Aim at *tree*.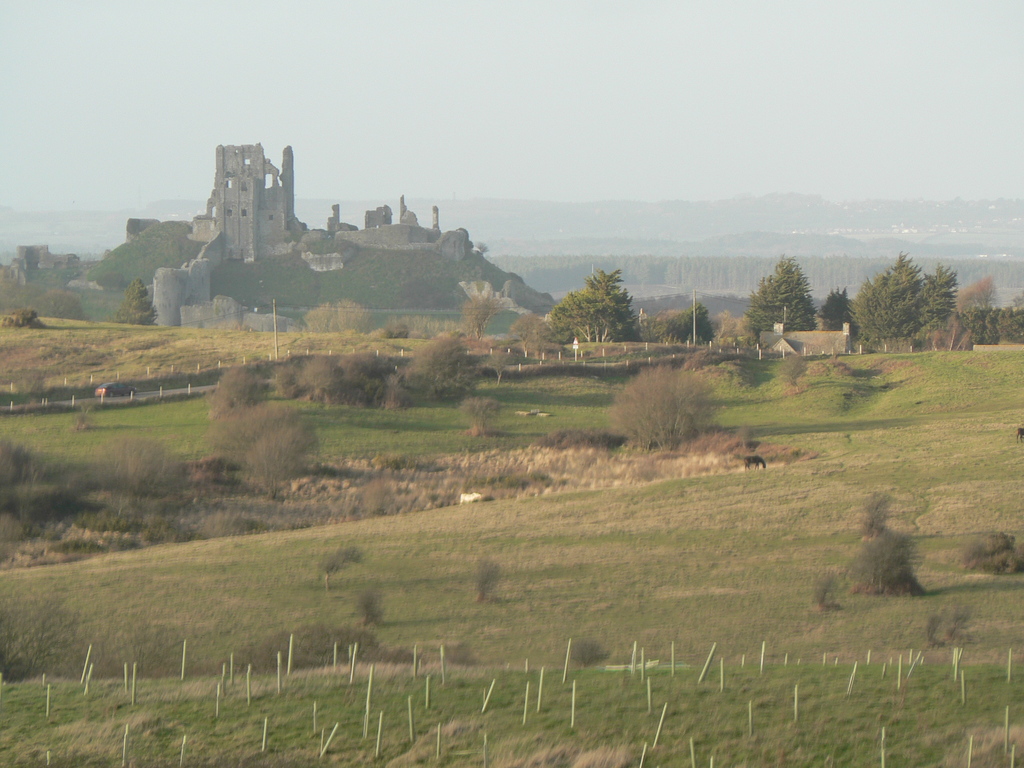
Aimed at 207:404:314:492.
